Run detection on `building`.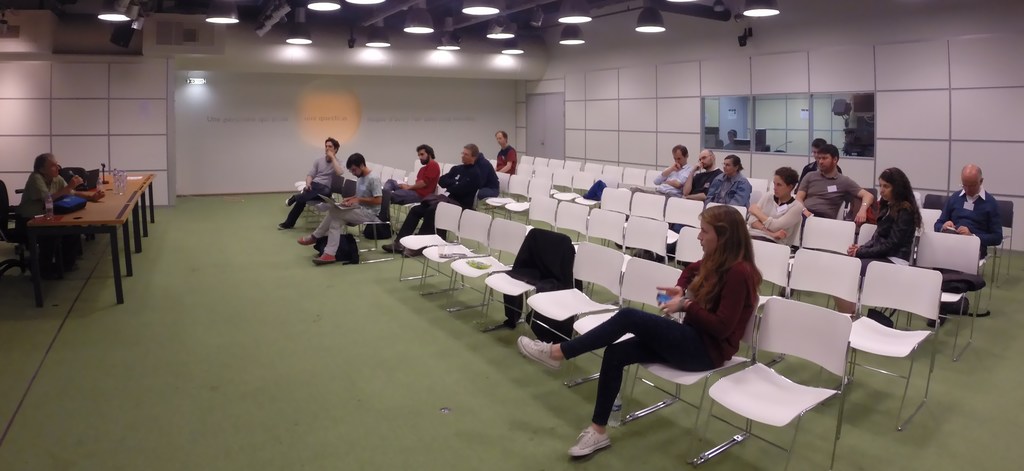
Result: BBox(0, 0, 1022, 470).
